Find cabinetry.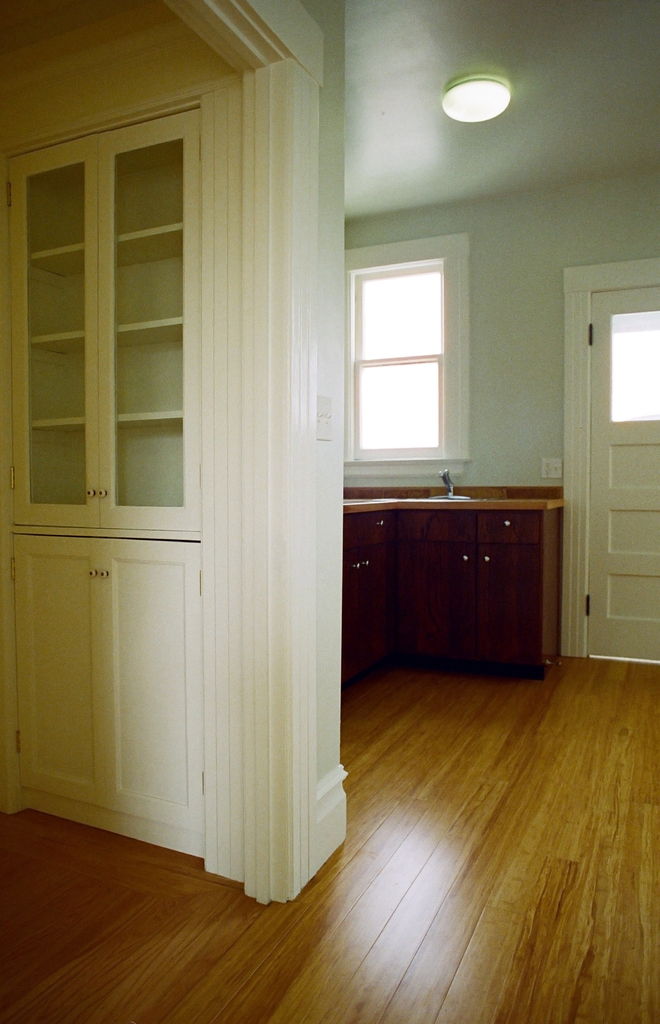
{"x1": 6, "y1": 102, "x2": 207, "y2": 532}.
